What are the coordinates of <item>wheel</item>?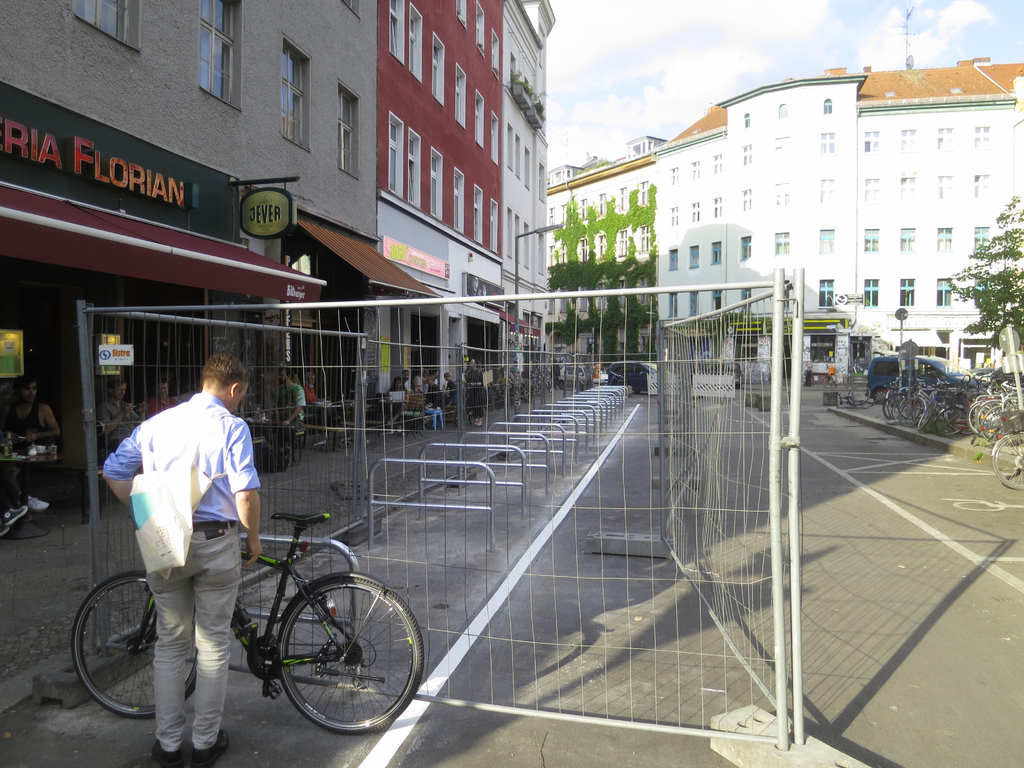
detection(994, 411, 1023, 447).
